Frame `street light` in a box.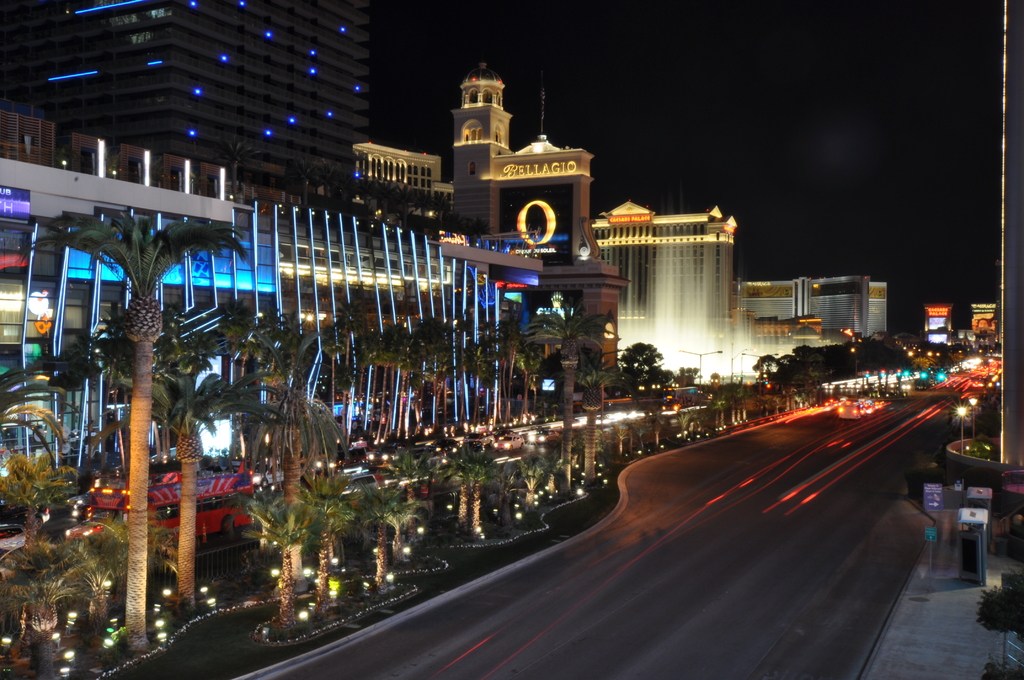
region(676, 350, 724, 421).
